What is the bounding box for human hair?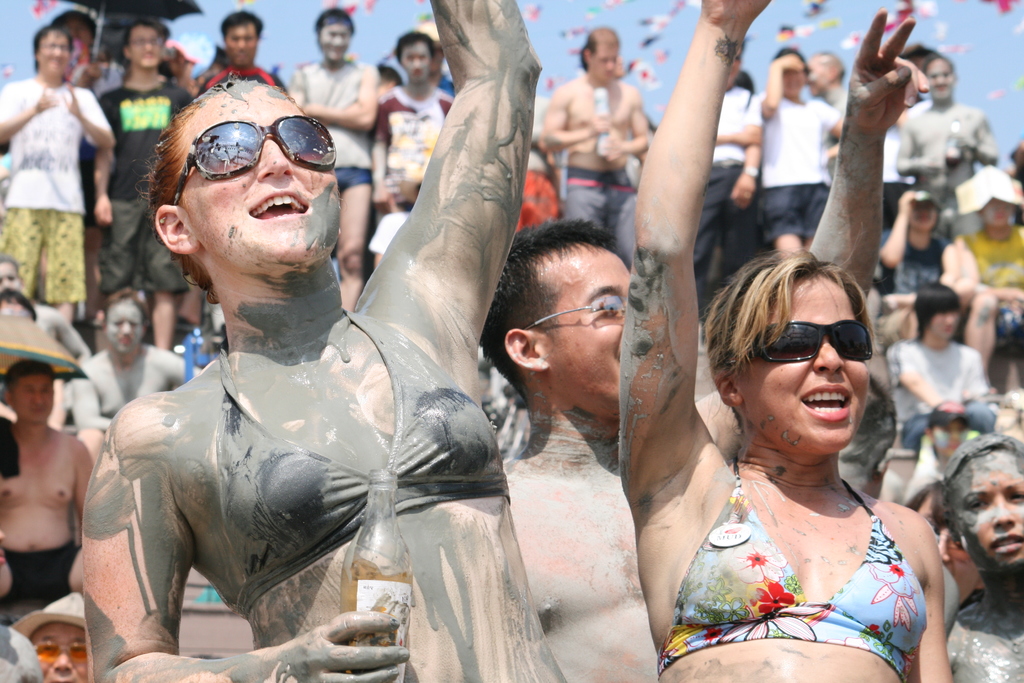
(left=316, top=7, right=355, bottom=38).
